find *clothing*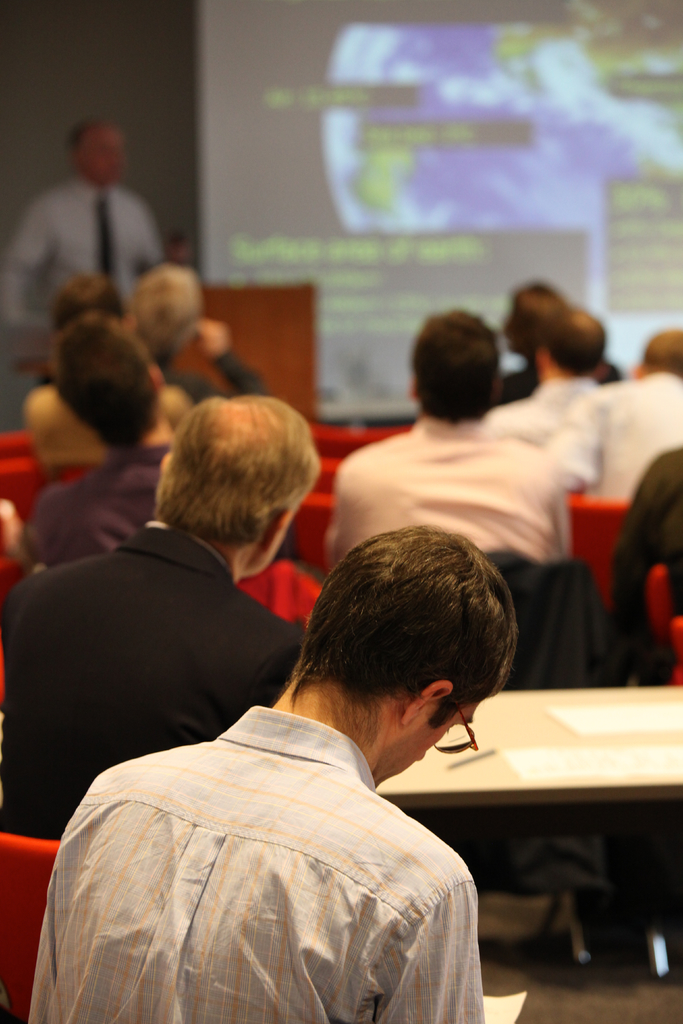
box(154, 337, 278, 414)
